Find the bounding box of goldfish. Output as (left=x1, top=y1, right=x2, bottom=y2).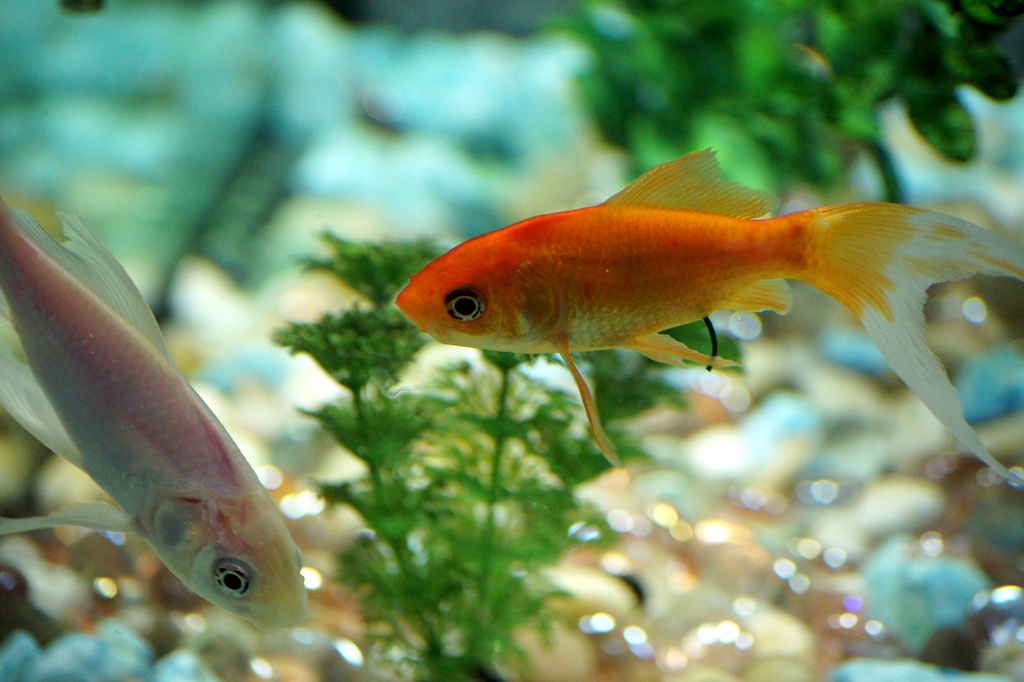
(left=395, top=151, right=1014, bottom=479).
